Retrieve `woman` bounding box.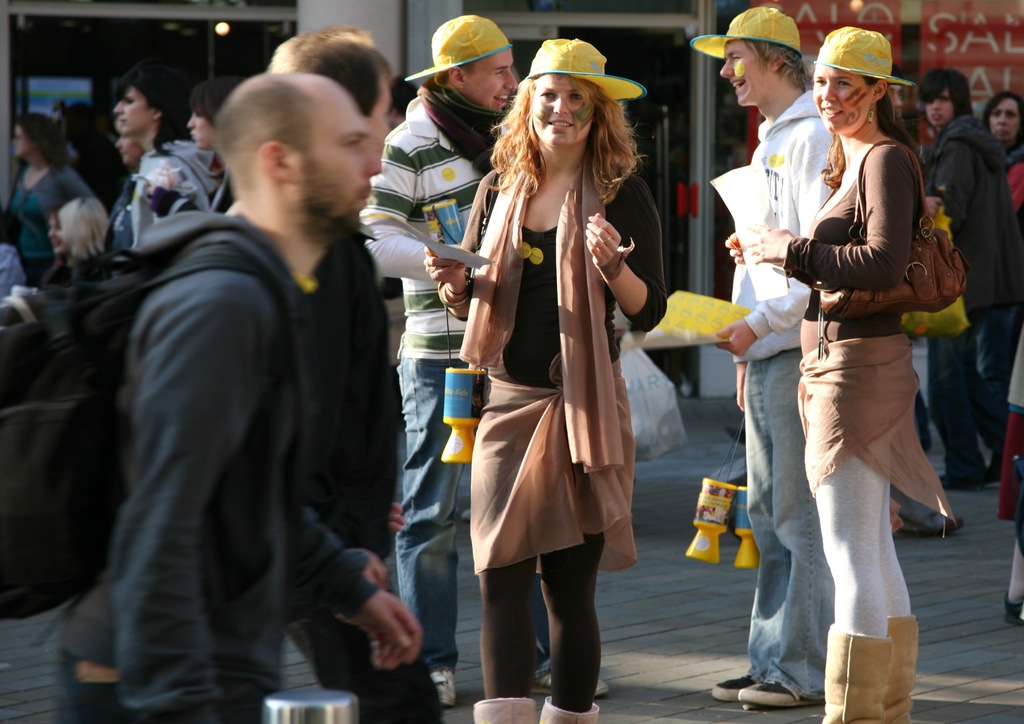
Bounding box: crop(10, 111, 96, 296).
